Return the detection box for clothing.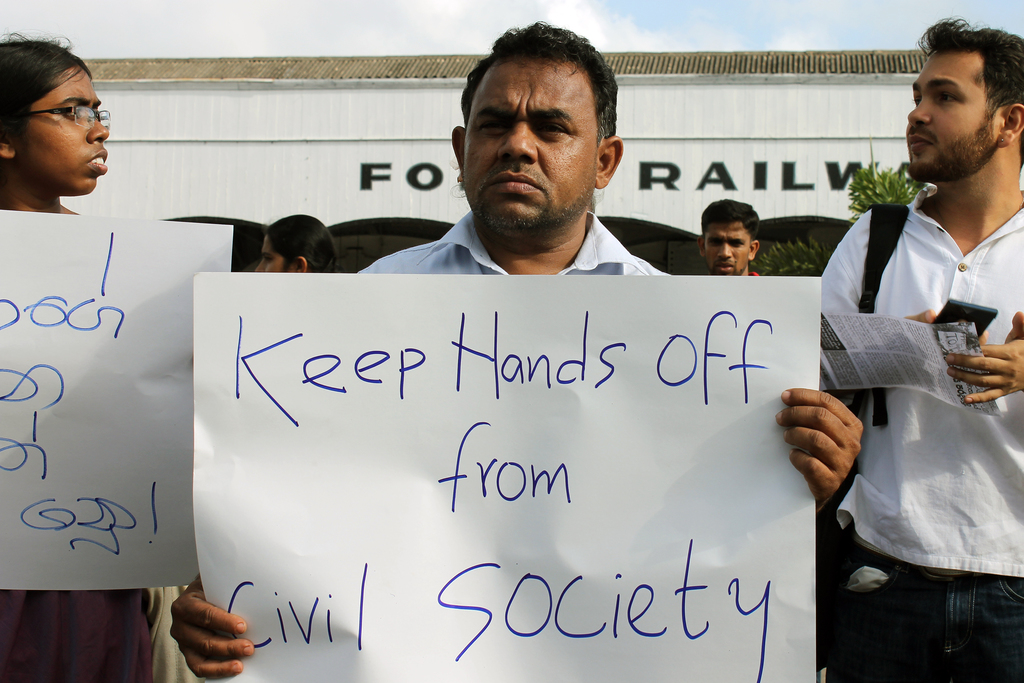
bbox(357, 210, 675, 274).
